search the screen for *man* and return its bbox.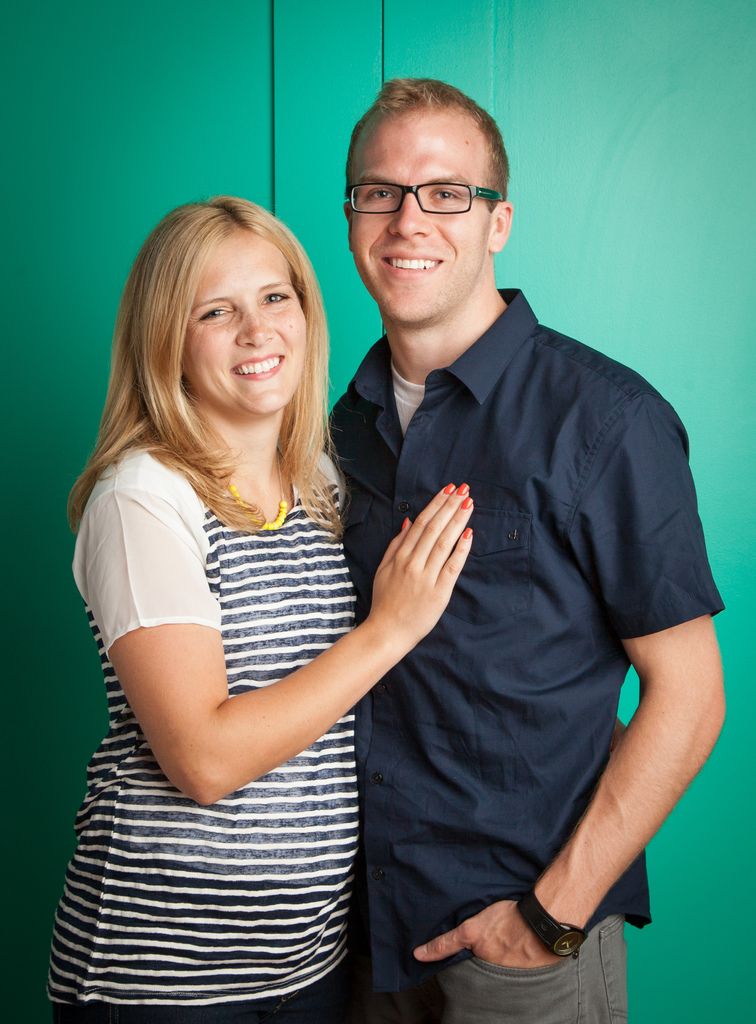
Found: {"left": 327, "top": 74, "right": 725, "bottom": 1023}.
